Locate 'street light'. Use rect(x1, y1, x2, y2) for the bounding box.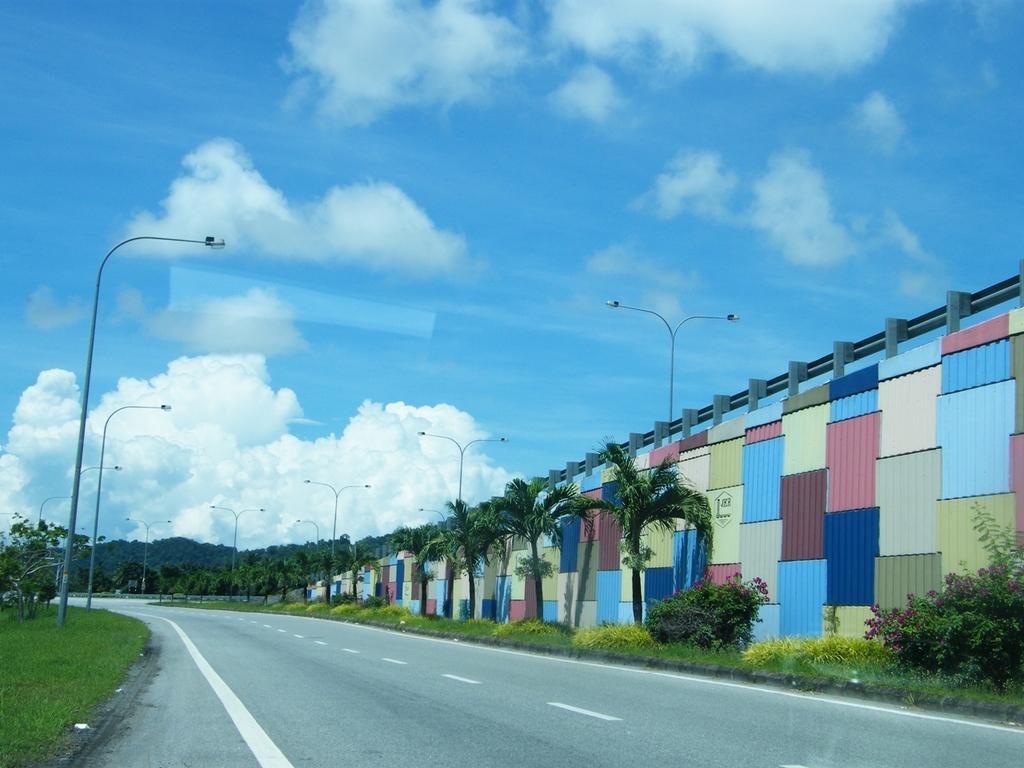
rect(122, 518, 174, 596).
